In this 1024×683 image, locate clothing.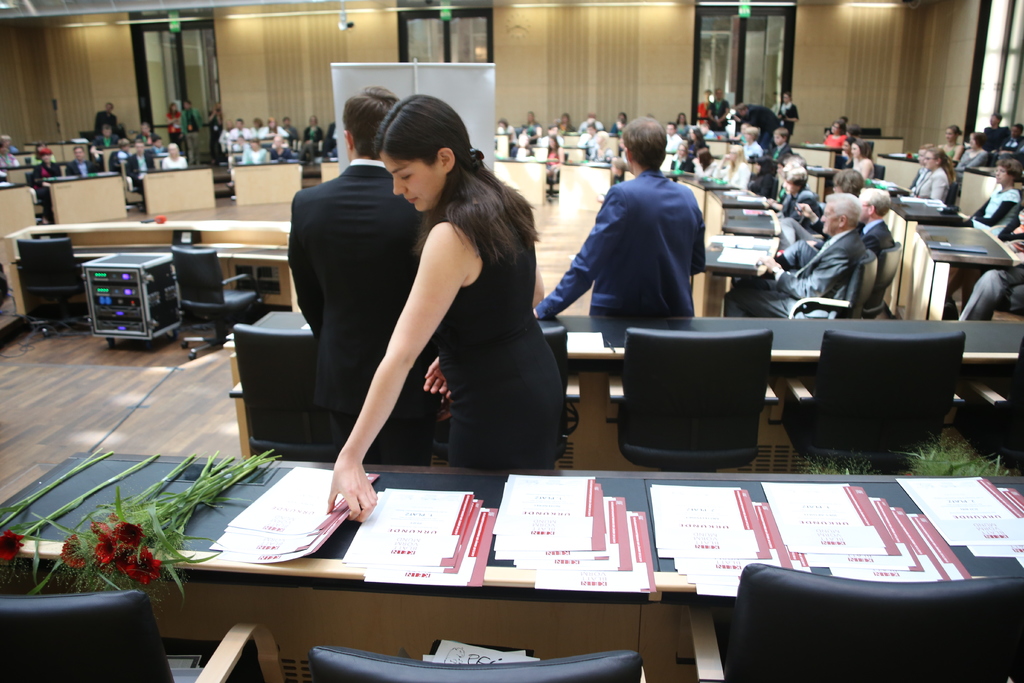
Bounding box: 704:103:735:128.
